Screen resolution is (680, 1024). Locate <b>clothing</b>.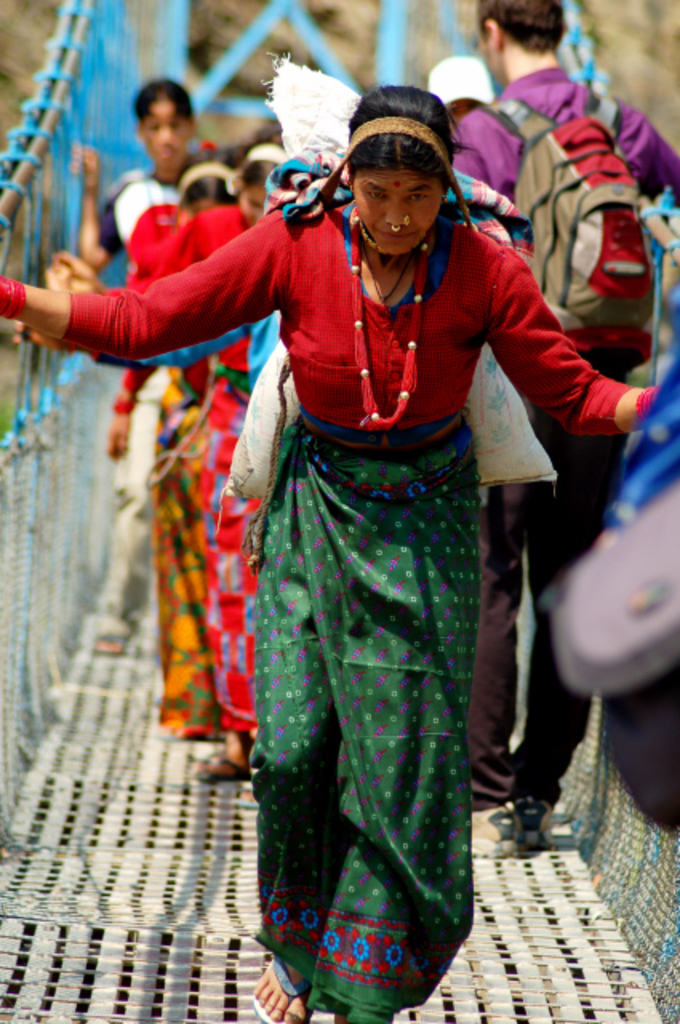
locate(54, 200, 630, 1022).
